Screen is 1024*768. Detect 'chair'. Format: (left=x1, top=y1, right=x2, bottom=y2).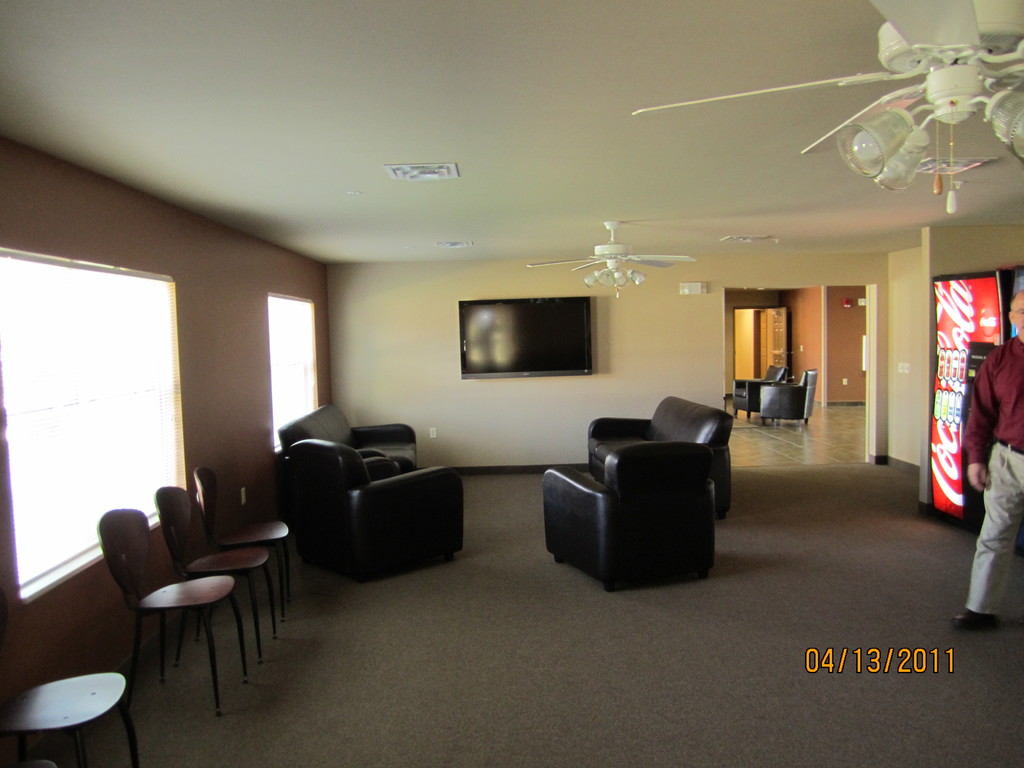
(left=759, top=369, right=822, bottom=422).
